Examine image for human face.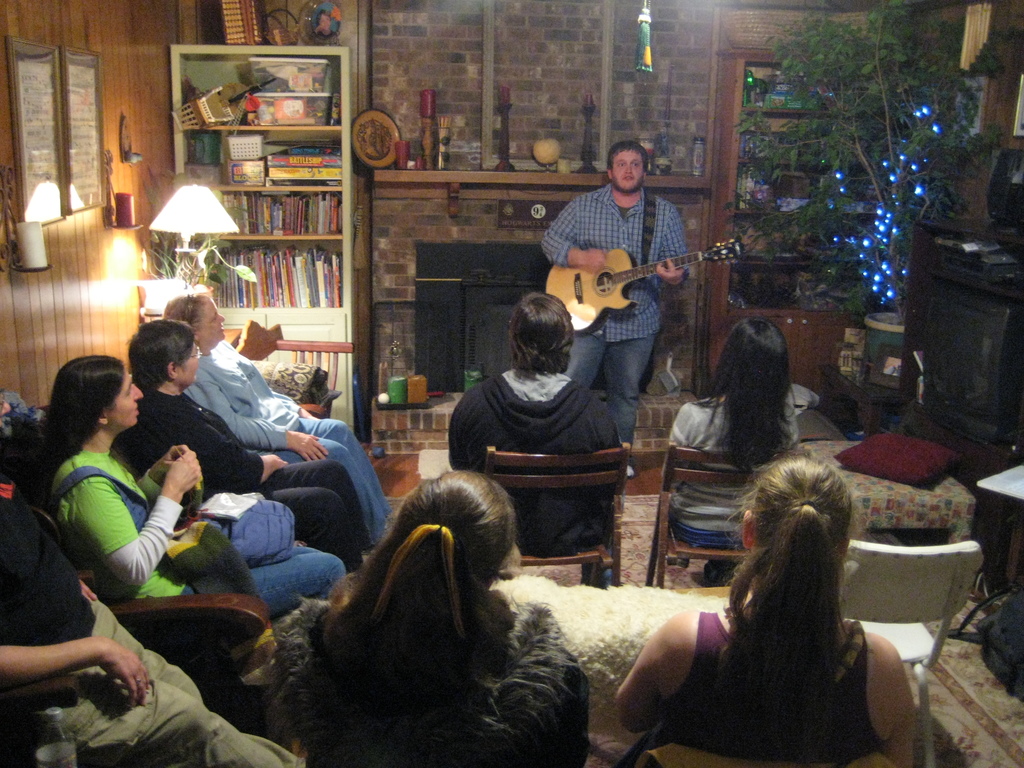
Examination result: <bbox>179, 342, 196, 383</bbox>.
